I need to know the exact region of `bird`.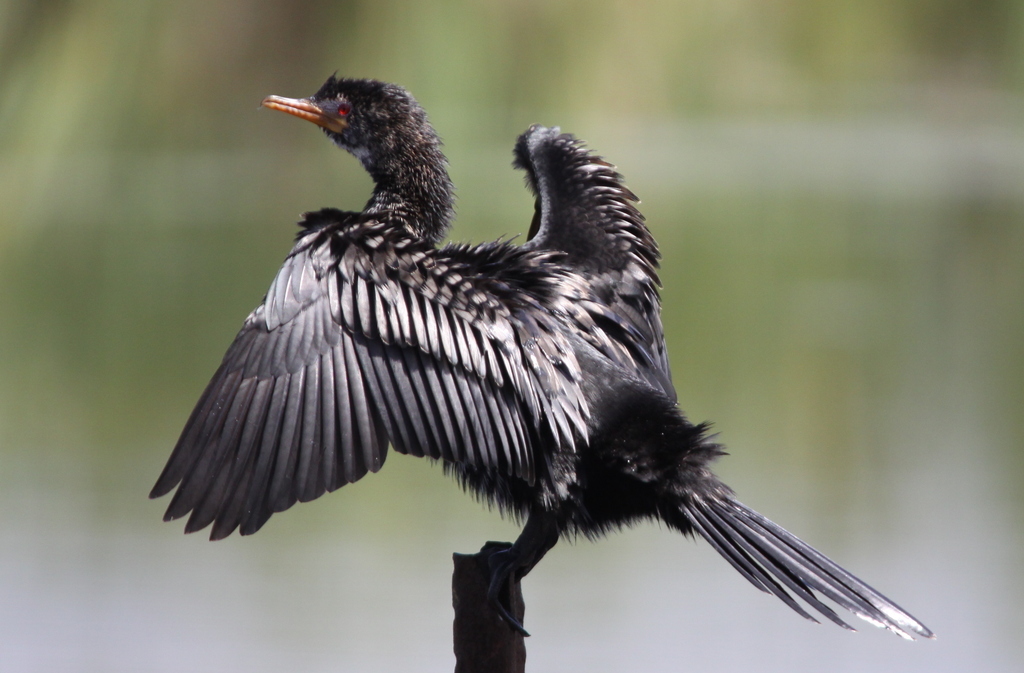
Region: [173, 69, 917, 629].
